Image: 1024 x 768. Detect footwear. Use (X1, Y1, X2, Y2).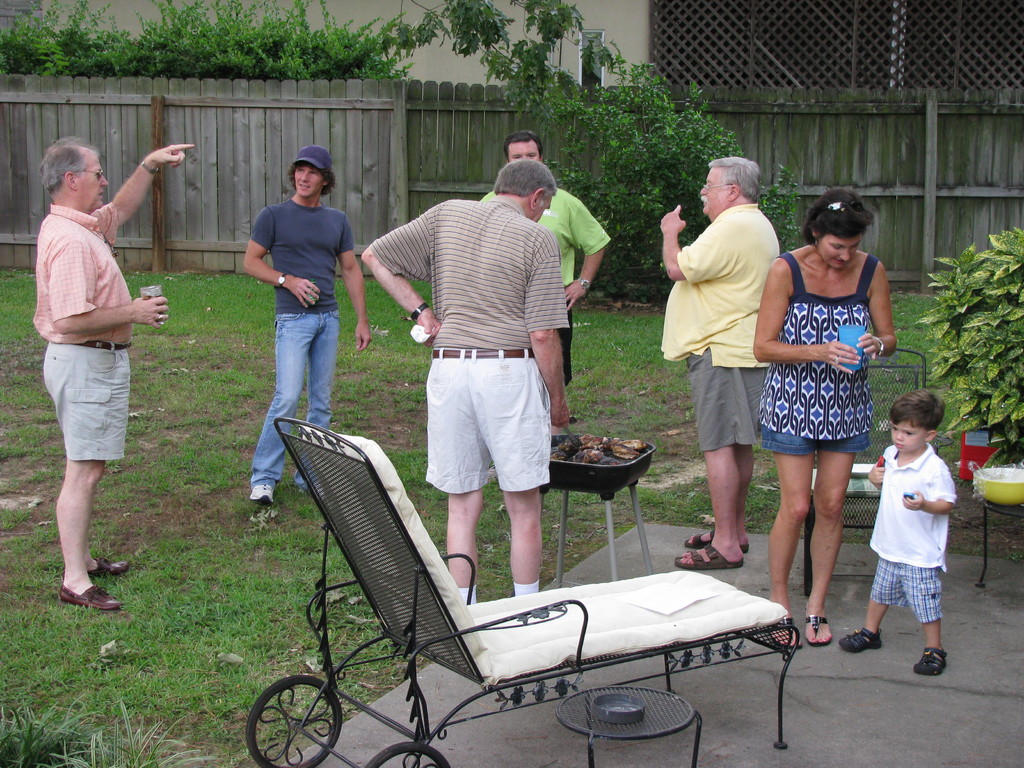
(687, 532, 747, 546).
